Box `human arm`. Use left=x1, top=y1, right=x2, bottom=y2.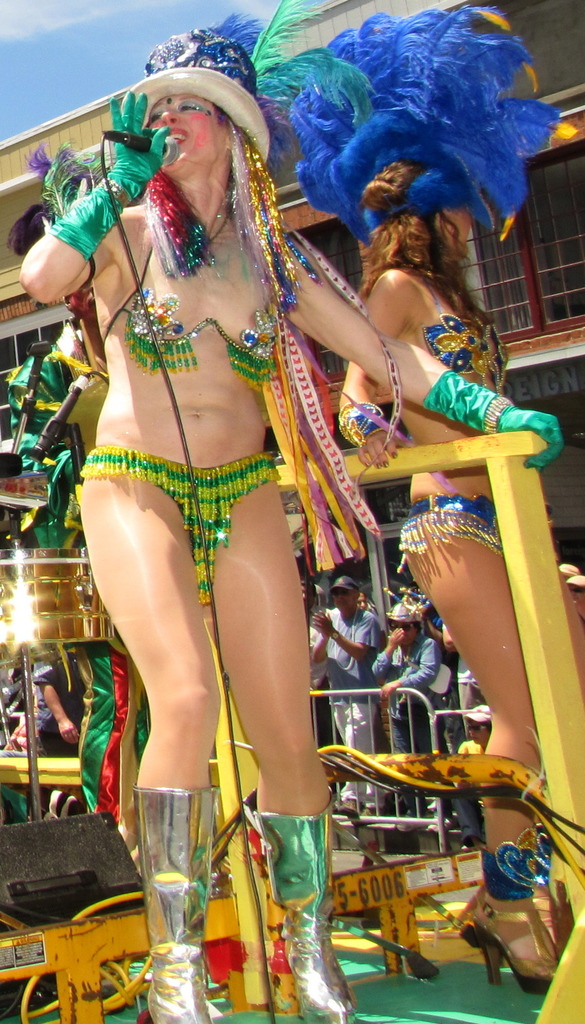
left=301, top=232, right=569, bottom=496.
